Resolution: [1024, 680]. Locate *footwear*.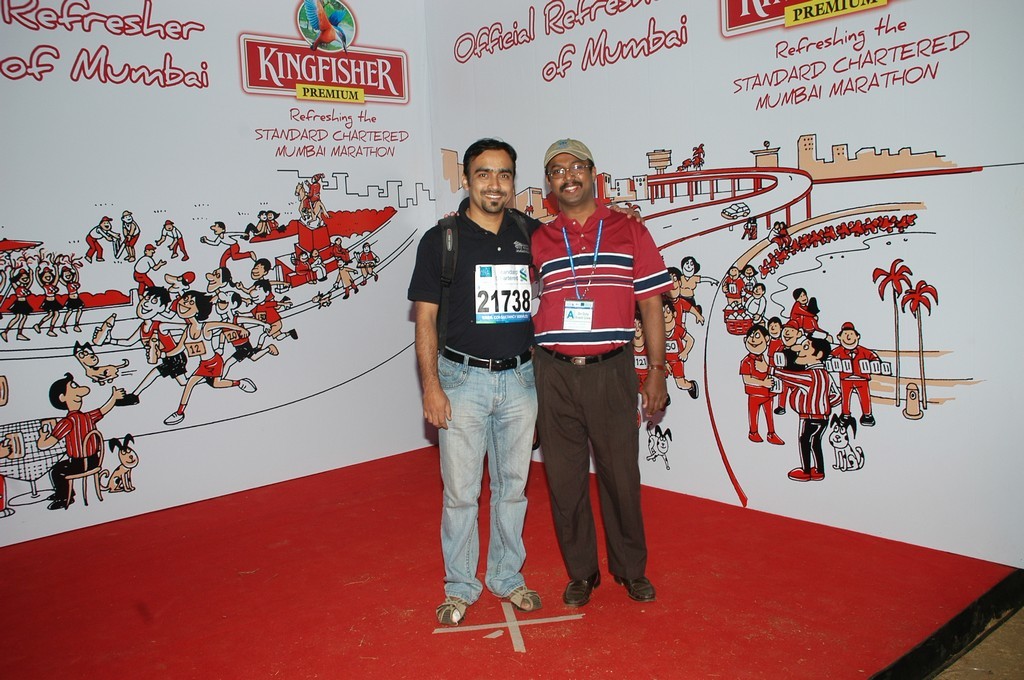
[766,430,787,448].
